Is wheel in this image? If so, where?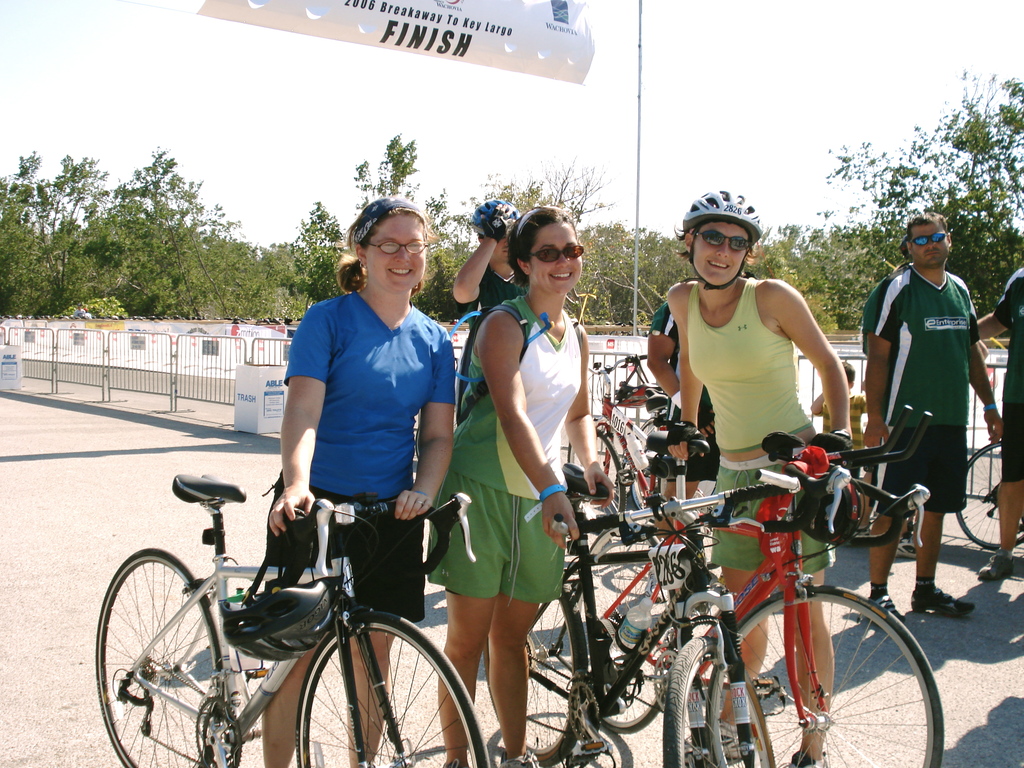
Yes, at 589 536 674 734.
